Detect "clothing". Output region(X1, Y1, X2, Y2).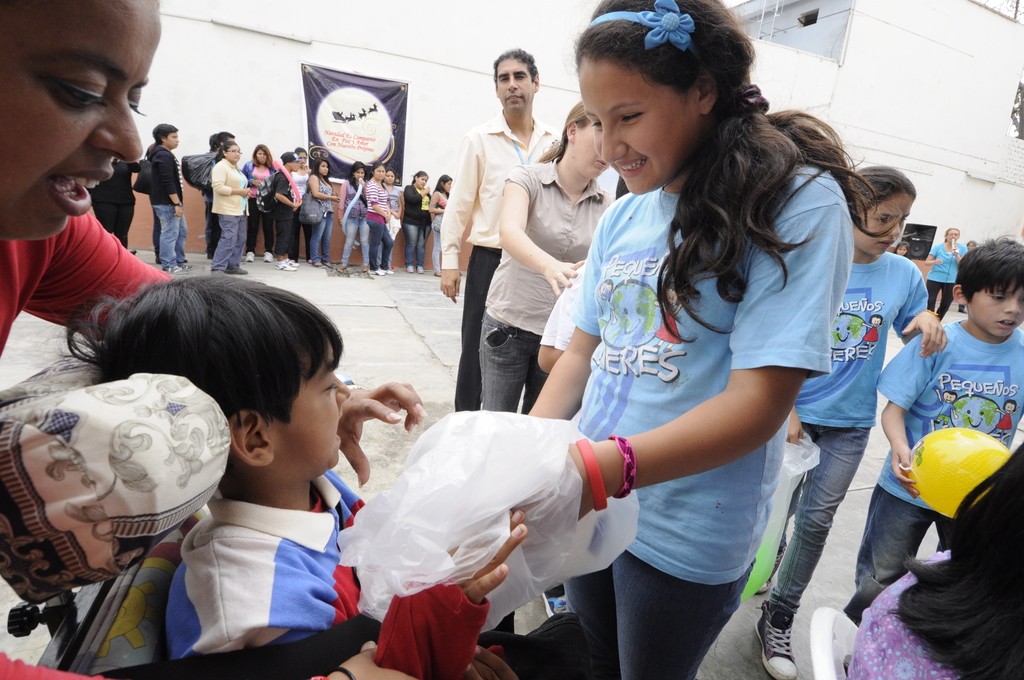
region(280, 174, 292, 259).
